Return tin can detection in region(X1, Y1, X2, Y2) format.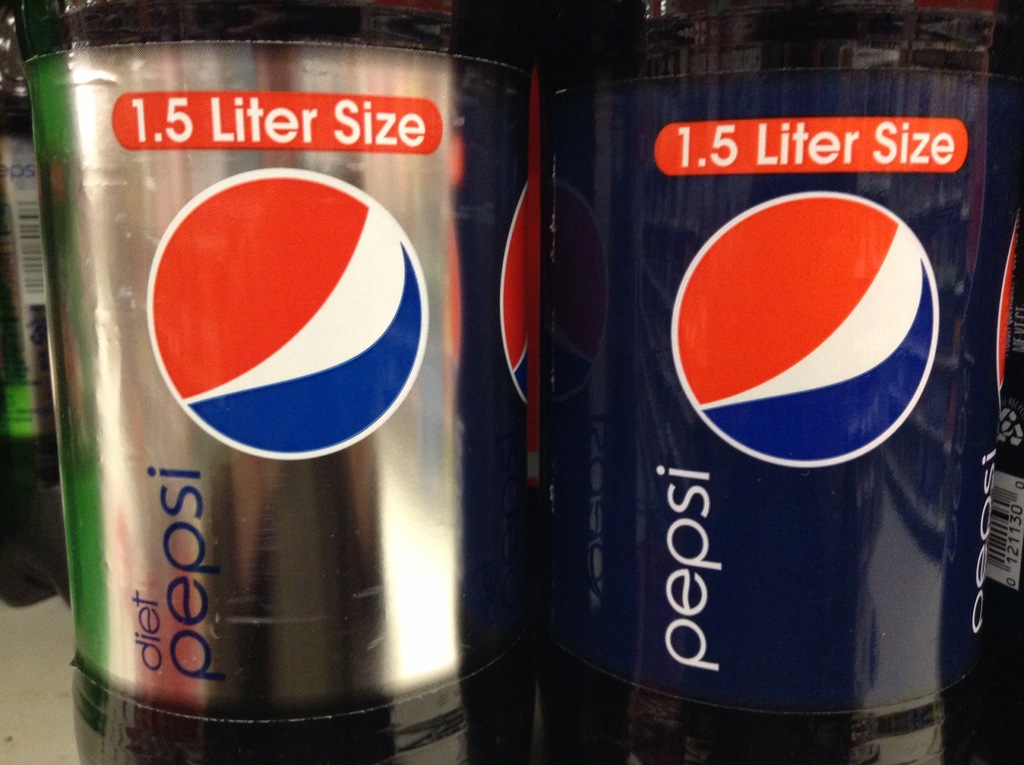
region(40, 0, 541, 764).
